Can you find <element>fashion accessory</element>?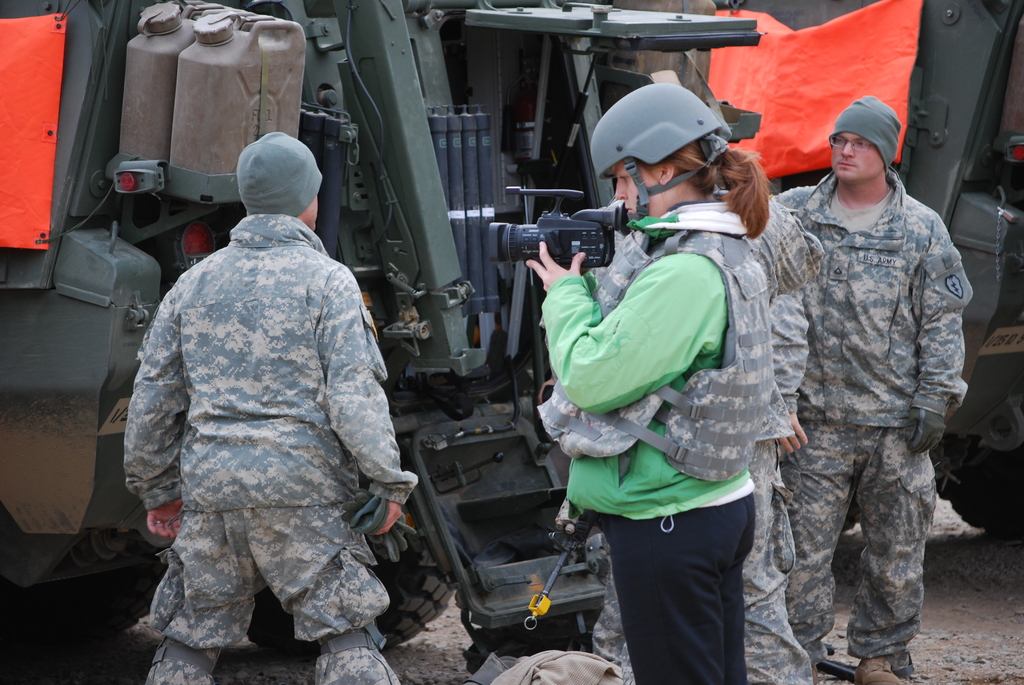
Yes, bounding box: (left=903, top=405, right=943, bottom=452).
